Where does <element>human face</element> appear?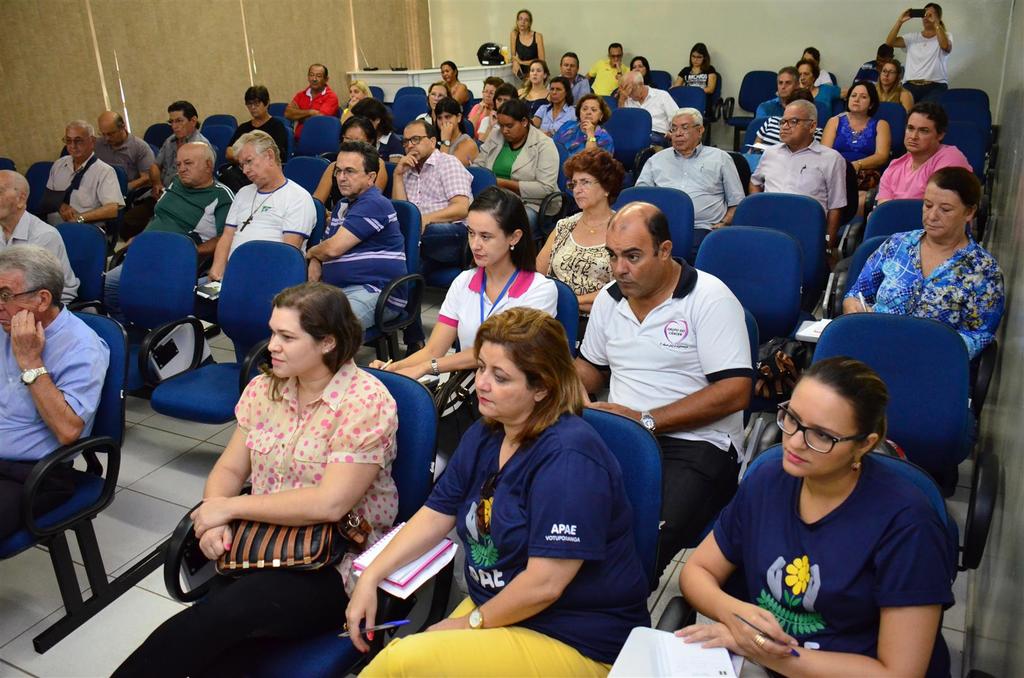
Appears at <region>438, 113, 455, 124</region>.
